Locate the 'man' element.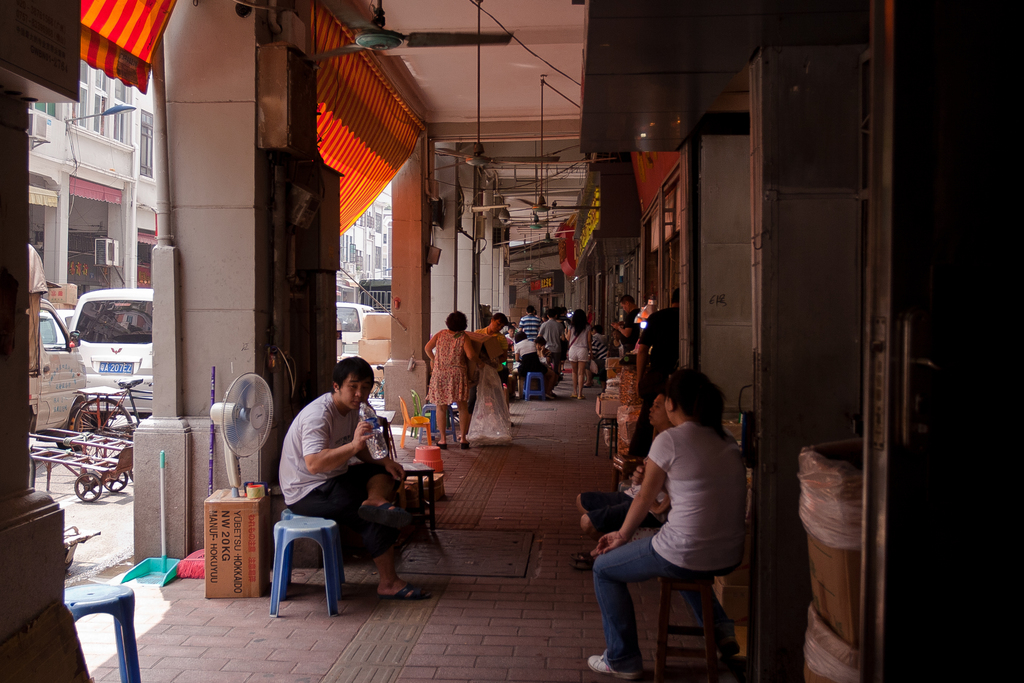
Element bbox: [607, 285, 647, 375].
